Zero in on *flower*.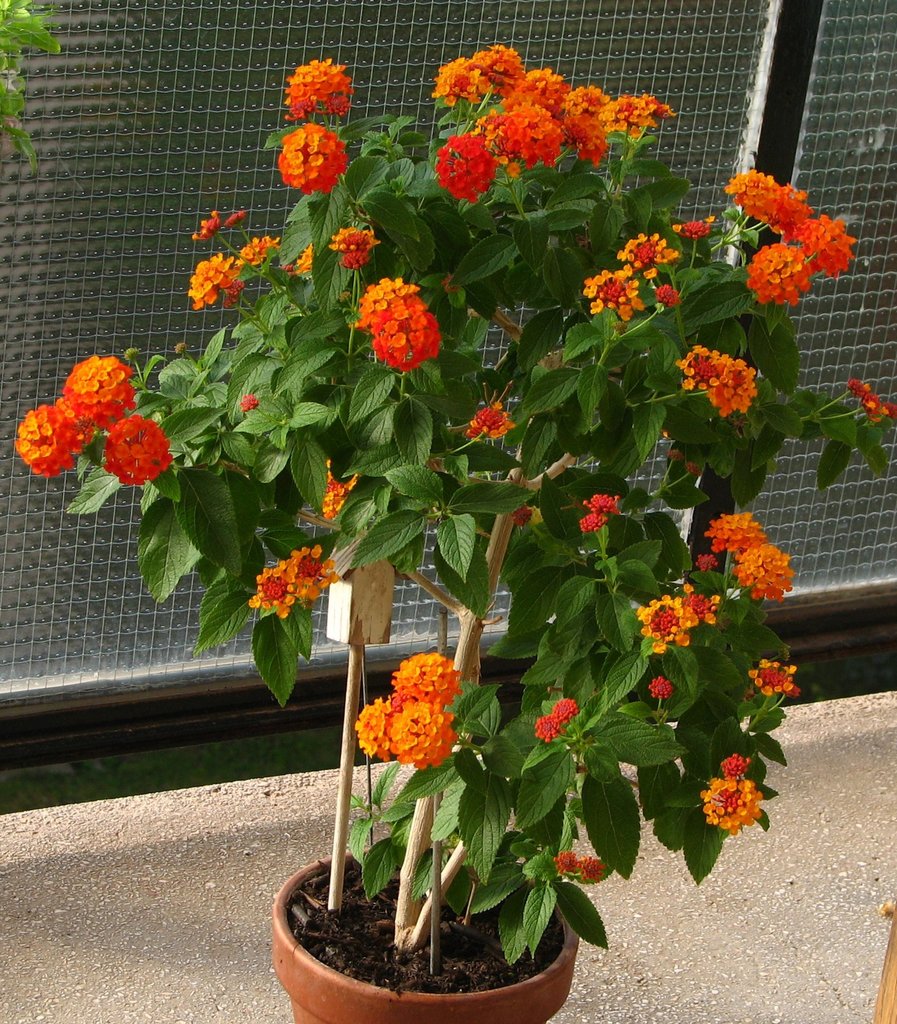
Zeroed in: locate(318, 455, 368, 524).
